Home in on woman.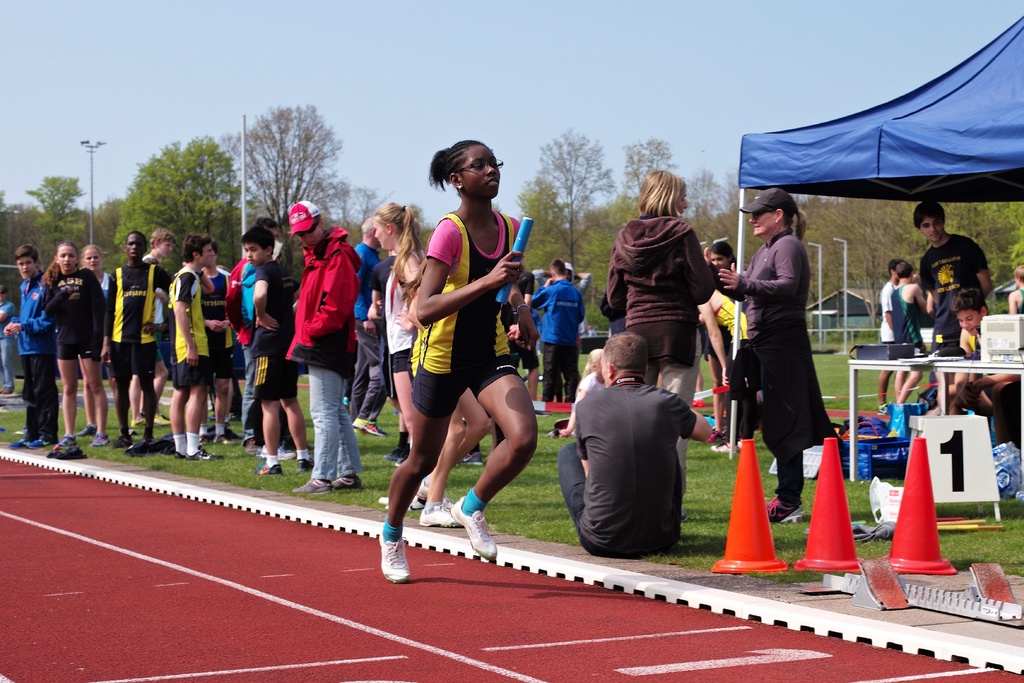
Homed in at 38 240 108 449.
